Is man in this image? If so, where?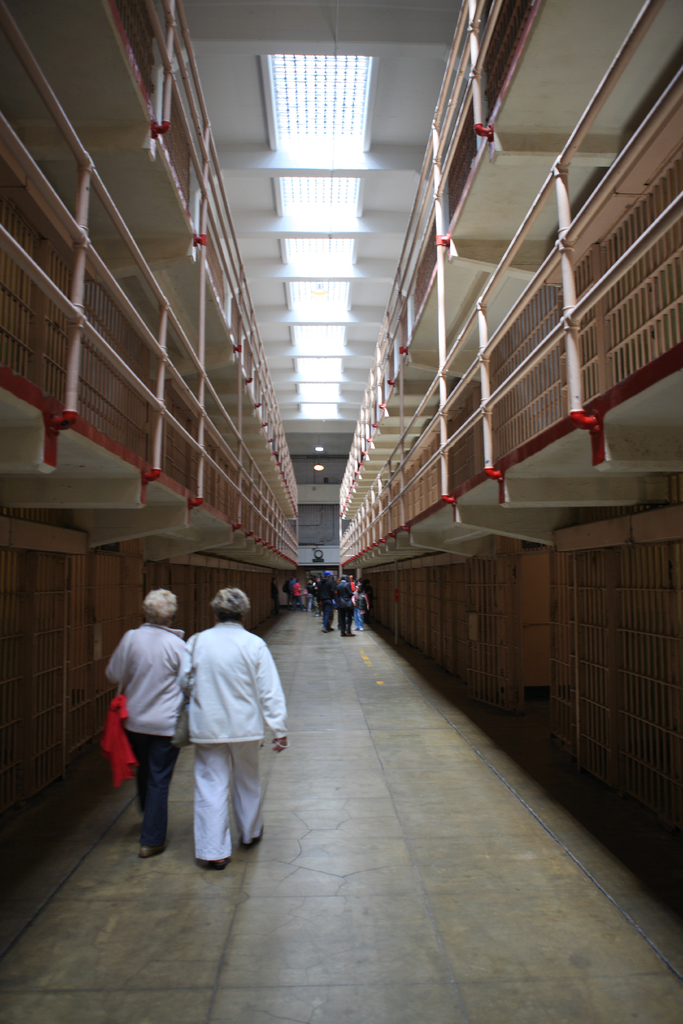
Yes, at box=[287, 577, 297, 611].
